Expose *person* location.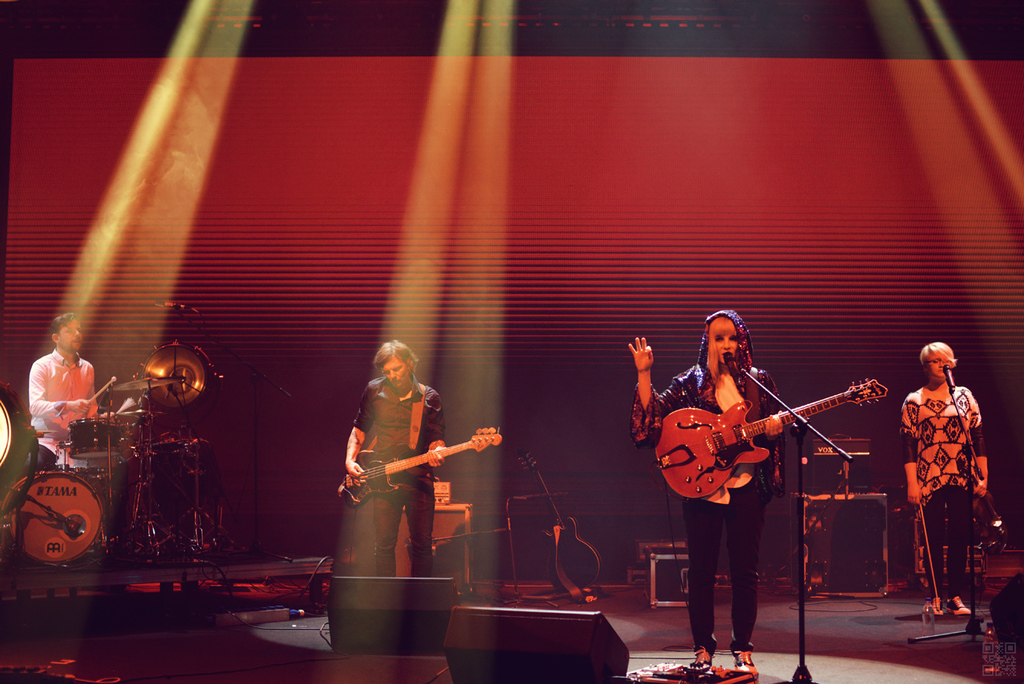
Exposed at x1=26, y1=317, x2=106, y2=481.
